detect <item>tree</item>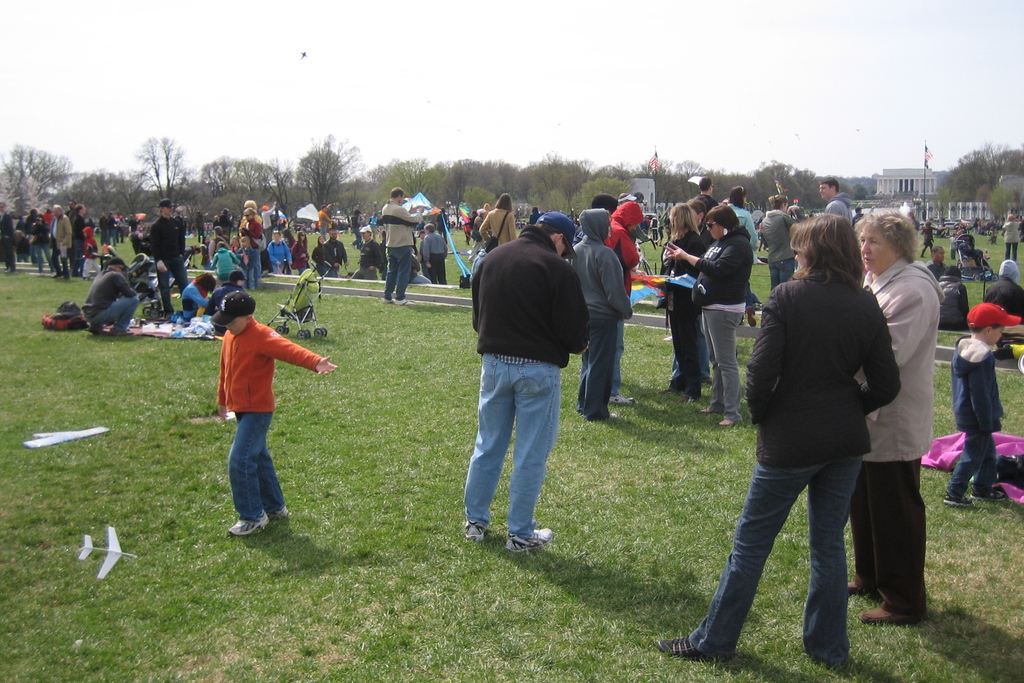
[left=203, top=161, right=294, bottom=202]
